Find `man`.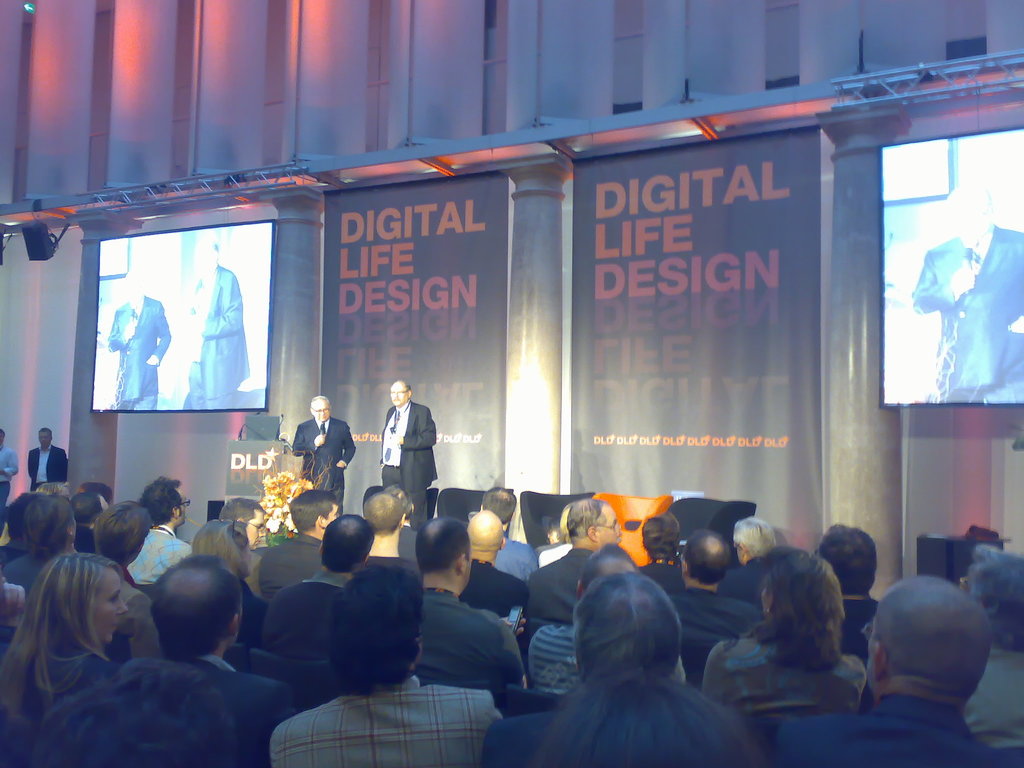
365, 383, 433, 532.
